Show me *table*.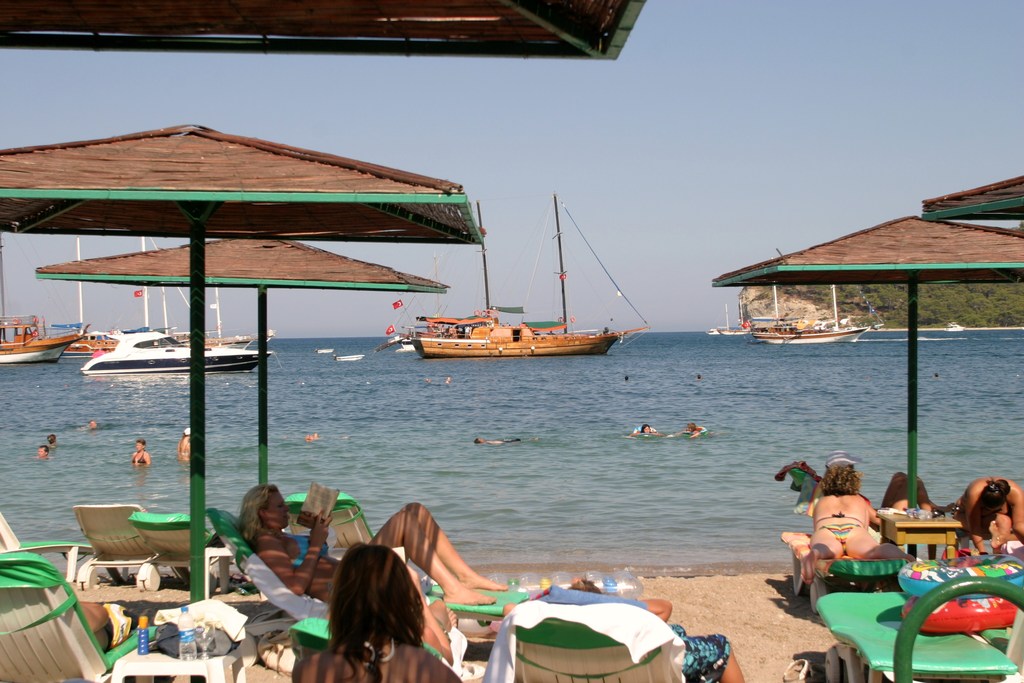
*table* is here: BBox(872, 499, 960, 561).
